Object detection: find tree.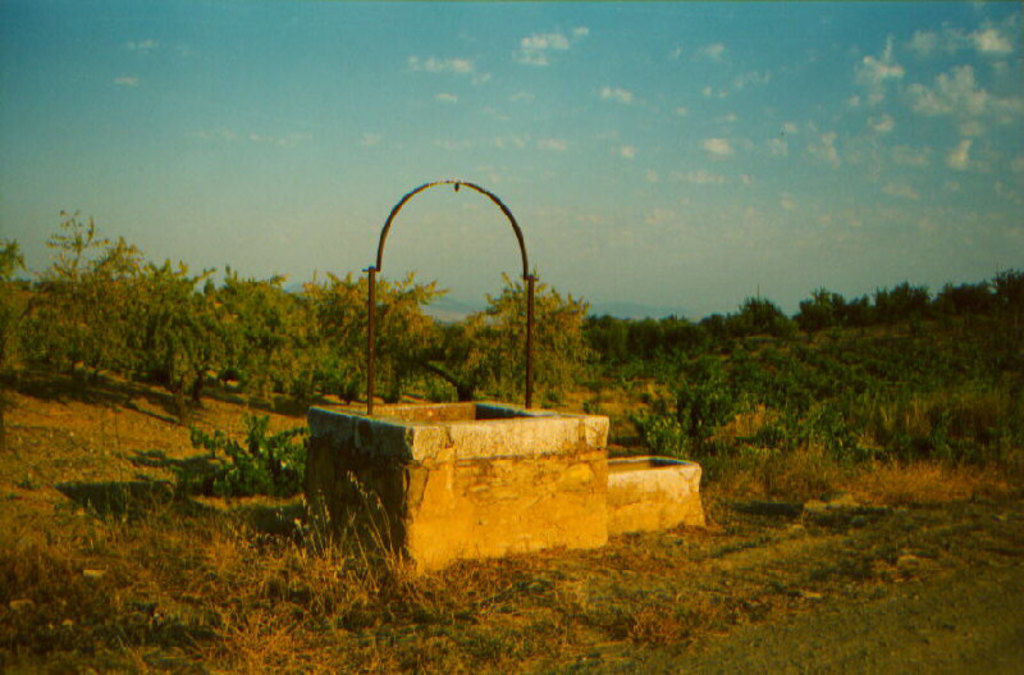
box=[317, 269, 447, 405].
